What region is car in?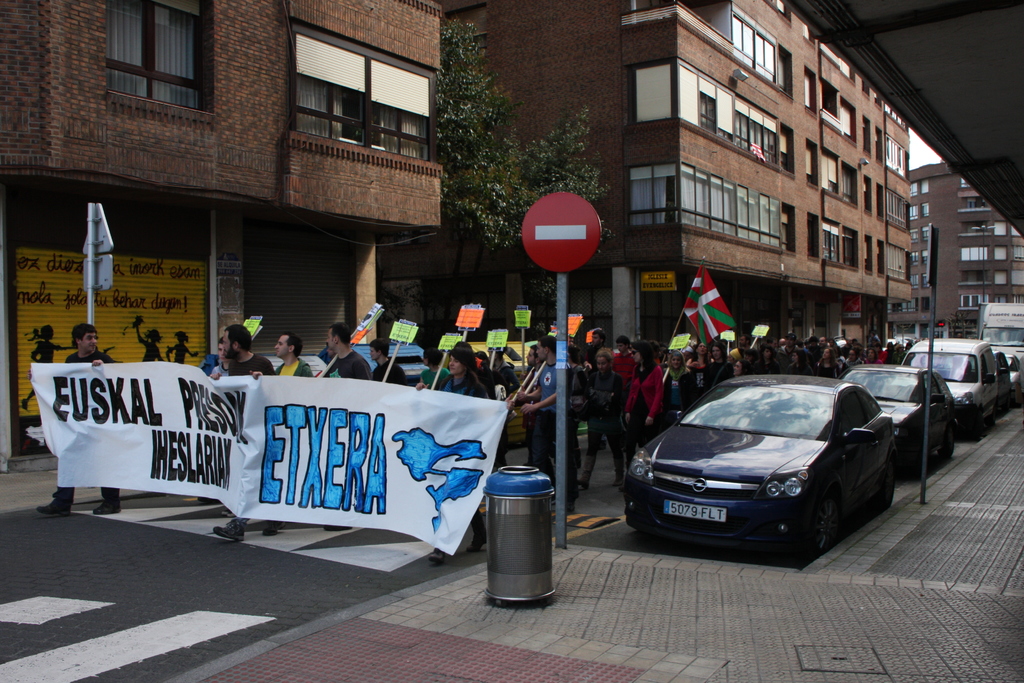
<bbox>842, 359, 957, 482</bbox>.
